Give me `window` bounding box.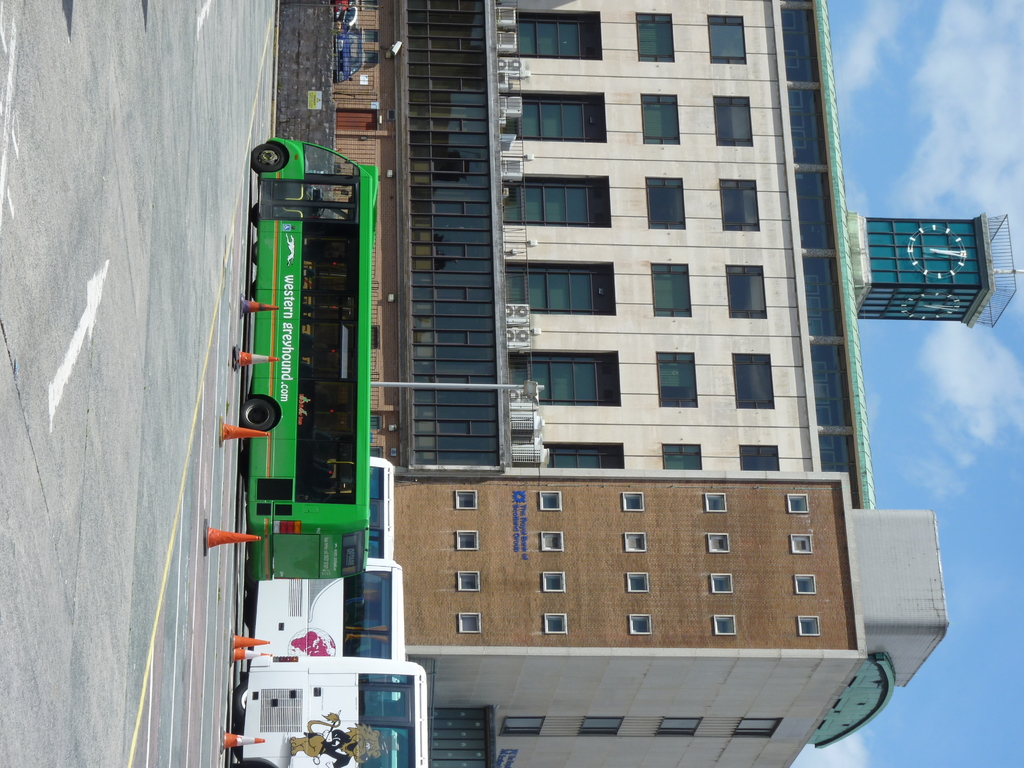
bbox=[541, 533, 562, 553].
